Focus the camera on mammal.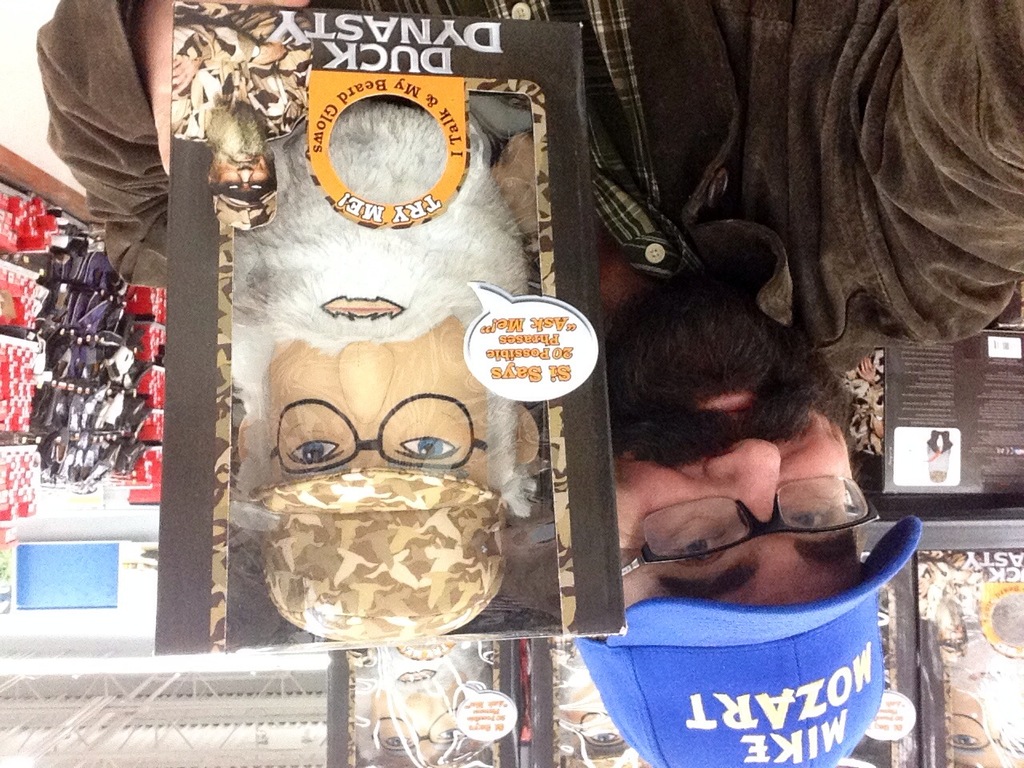
Focus region: box(171, 0, 315, 230).
